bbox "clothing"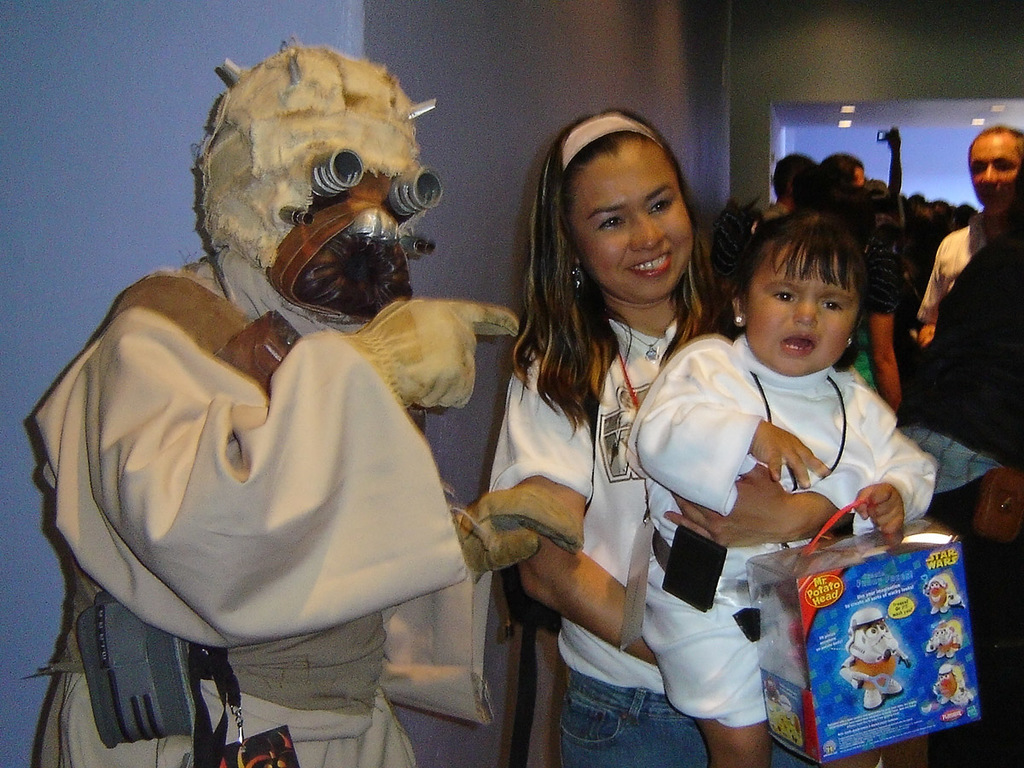
32/252/493/767
